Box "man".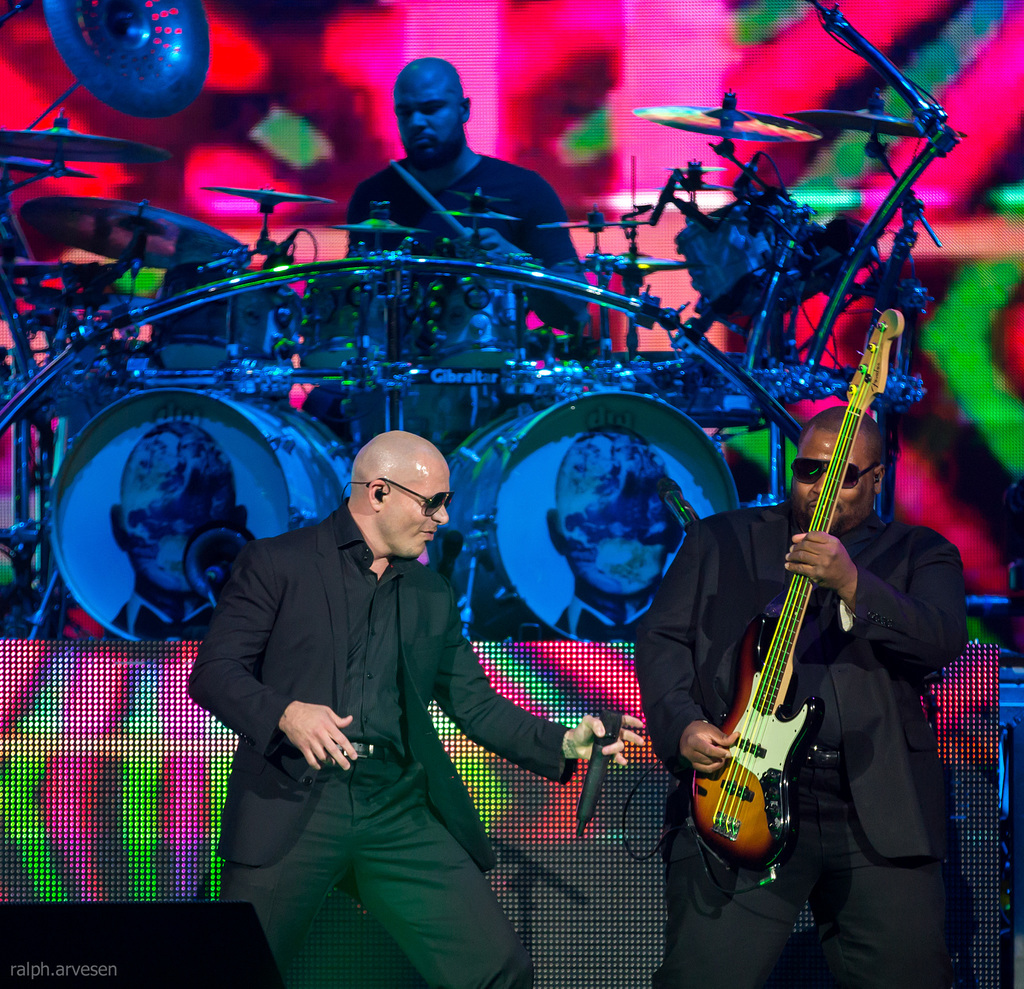
186:430:642:988.
